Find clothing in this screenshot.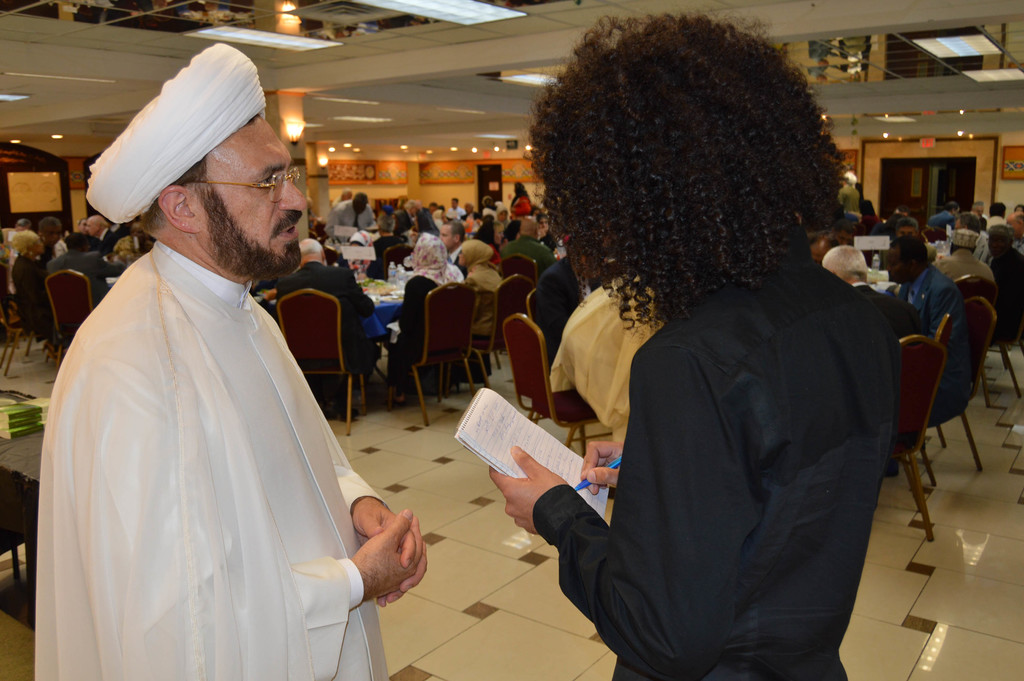
The bounding box for clothing is box(506, 190, 533, 209).
